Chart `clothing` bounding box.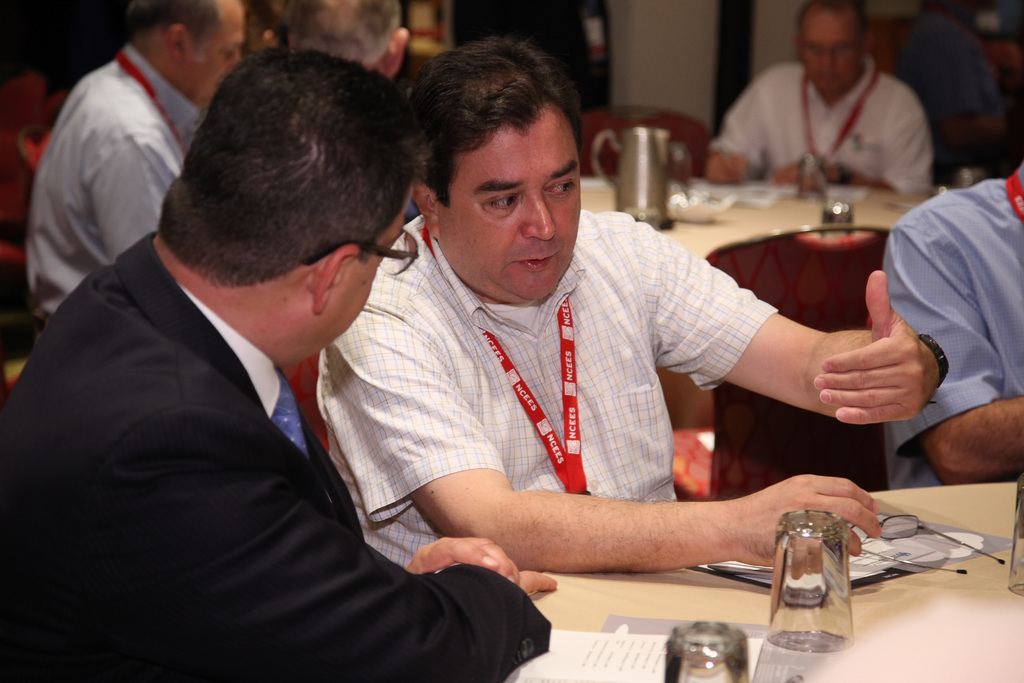
Charted: left=700, top=59, right=927, bottom=193.
